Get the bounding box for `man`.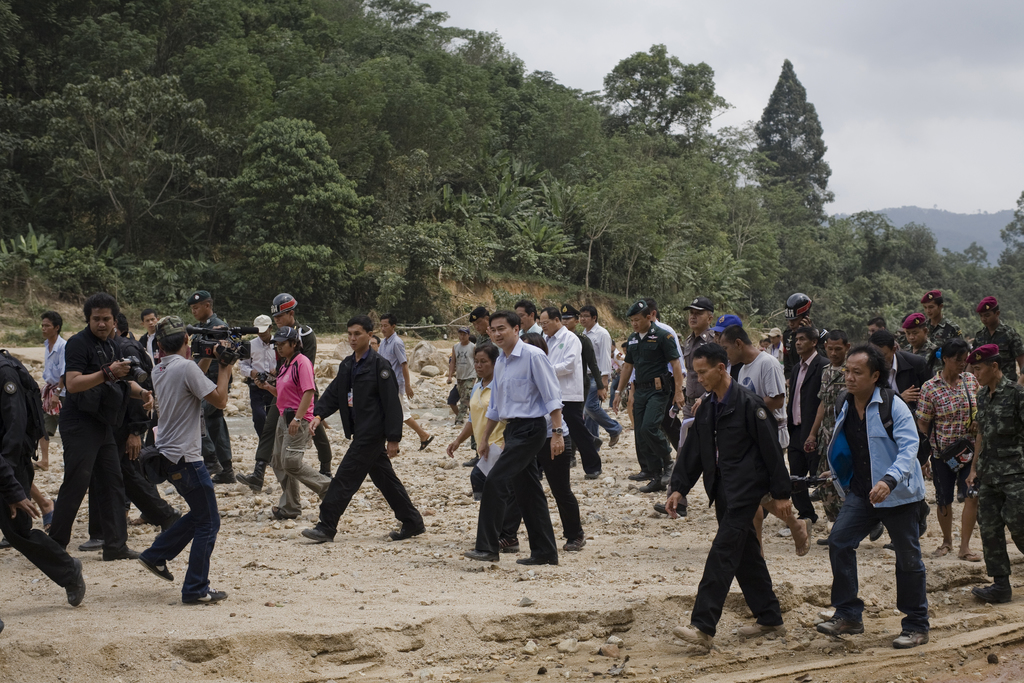
<box>868,325,938,547</box>.
